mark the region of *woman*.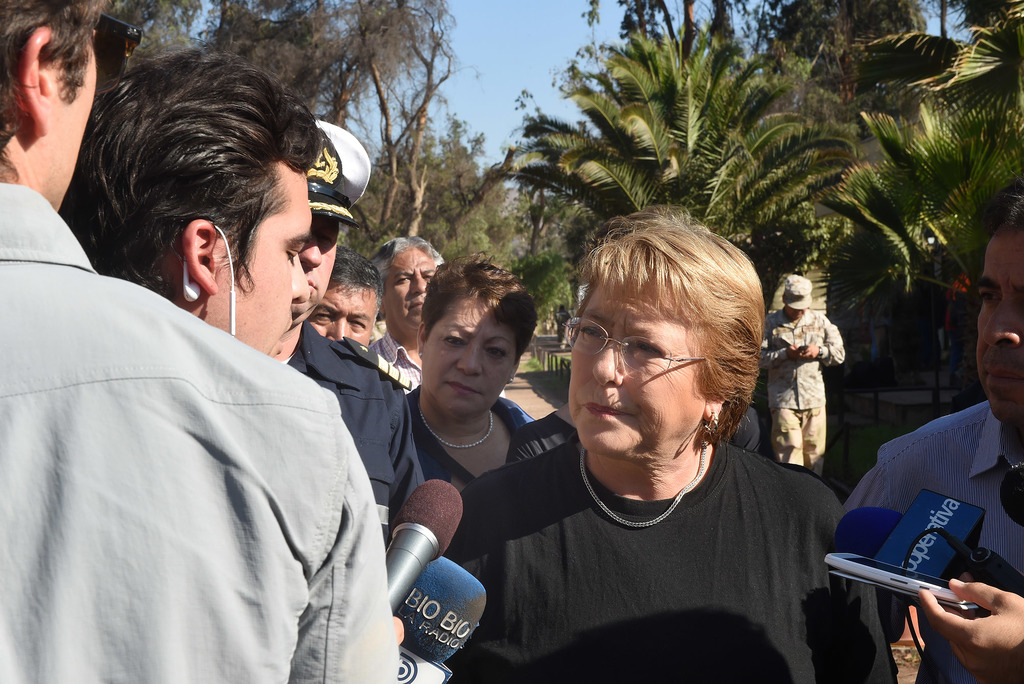
Region: select_region(476, 210, 843, 683).
